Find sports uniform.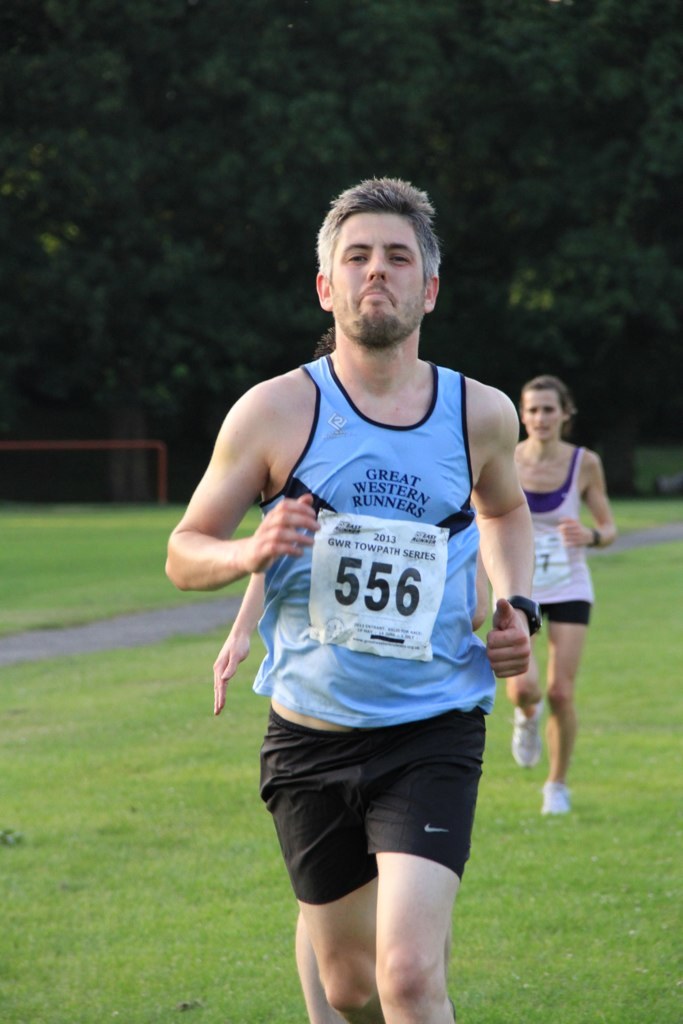
(x1=489, y1=441, x2=601, y2=820).
